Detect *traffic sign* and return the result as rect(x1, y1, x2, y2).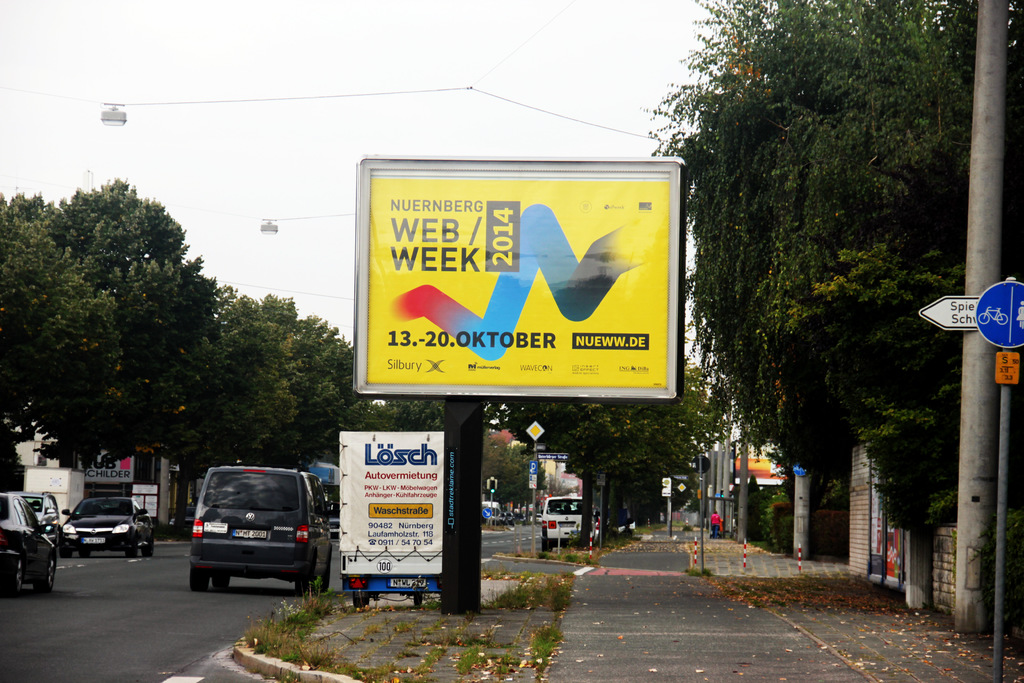
rect(676, 481, 687, 491).
